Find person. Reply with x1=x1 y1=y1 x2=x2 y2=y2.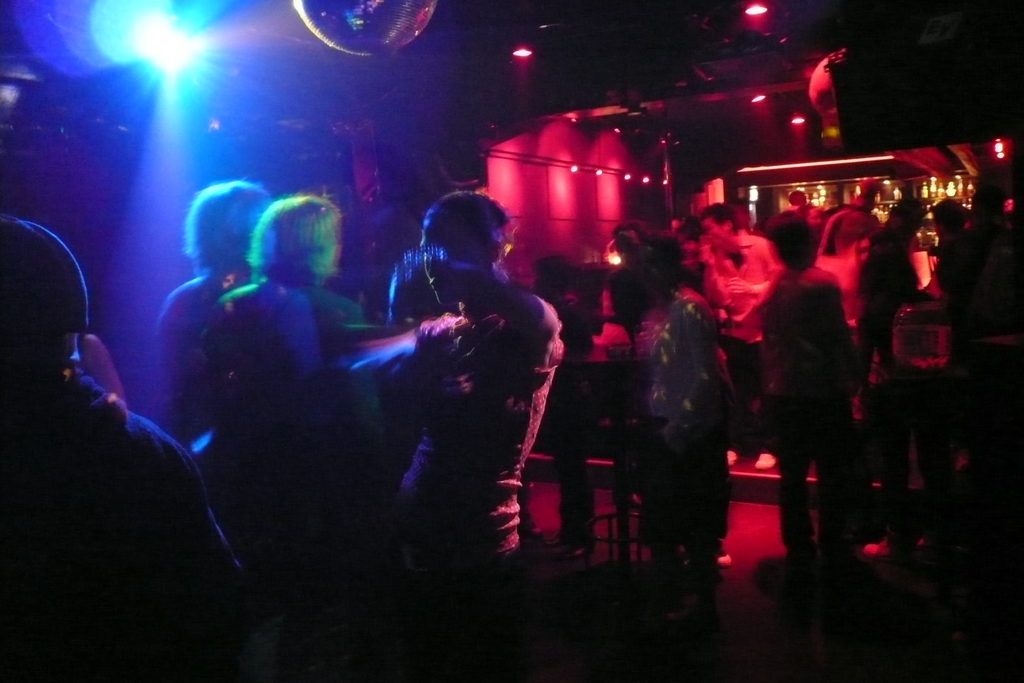
x1=919 y1=196 x2=968 y2=329.
